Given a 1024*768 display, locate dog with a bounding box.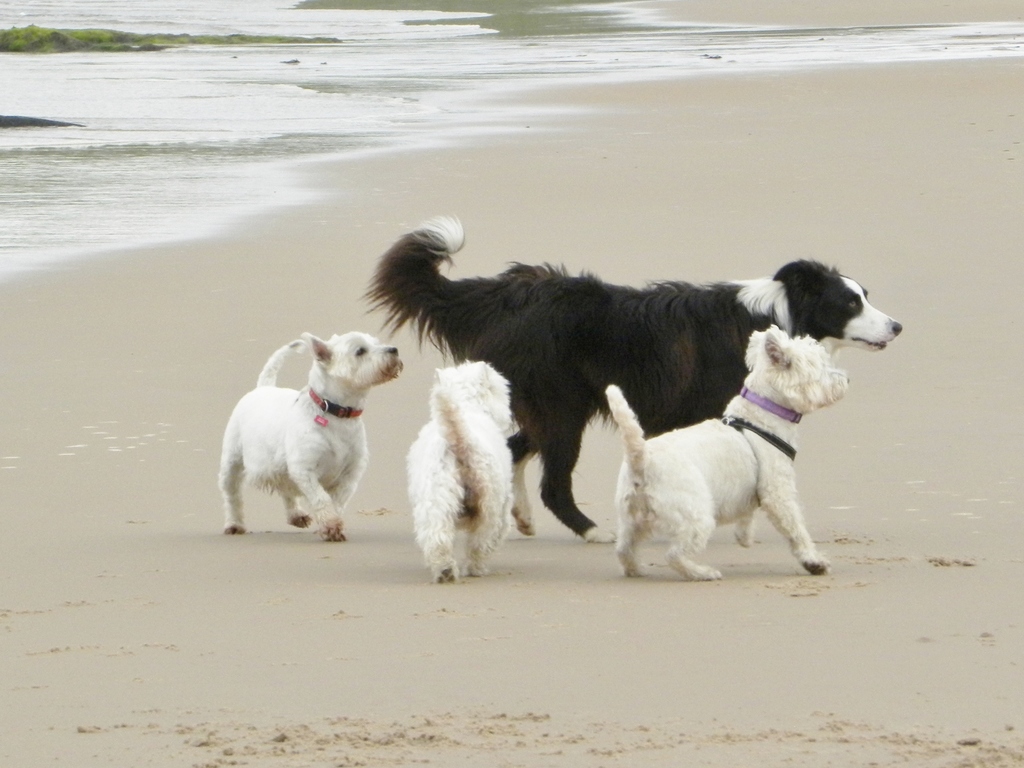
Located: {"x1": 403, "y1": 360, "x2": 522, "y2": 584}.
